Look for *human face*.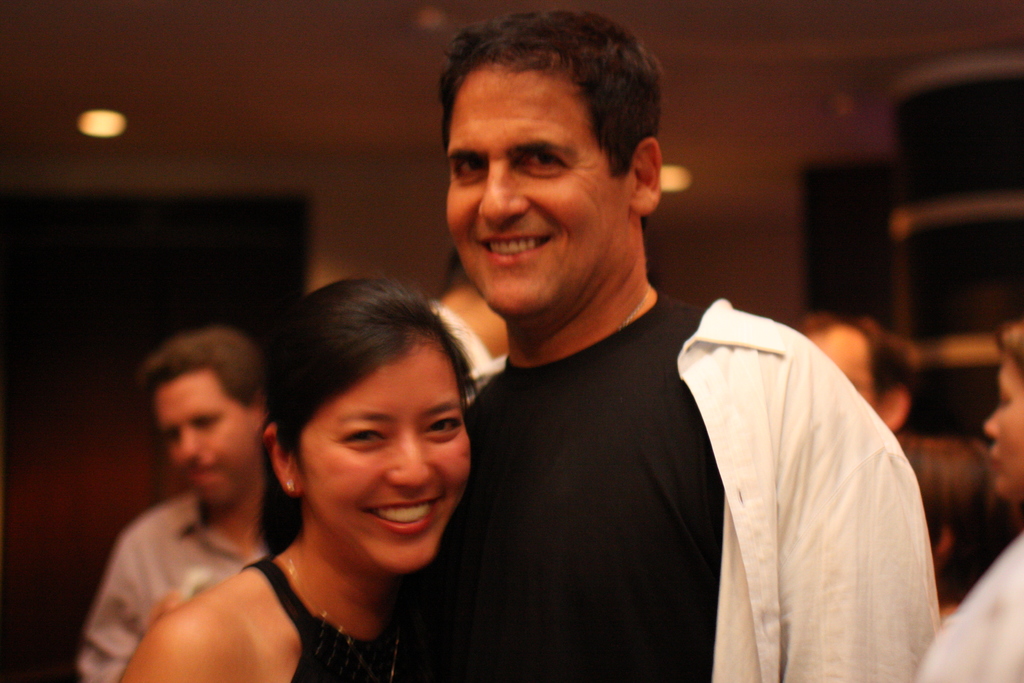
Found: 981,363,1023,500.
